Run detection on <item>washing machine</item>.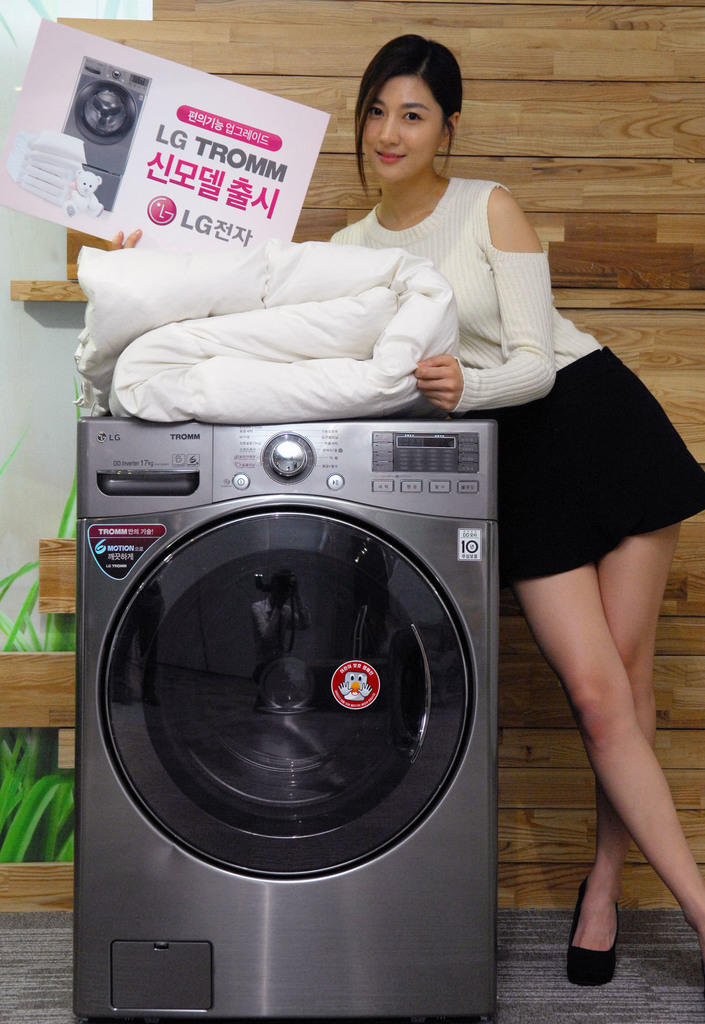
Result: crop(76, 417, 494, 1018).
